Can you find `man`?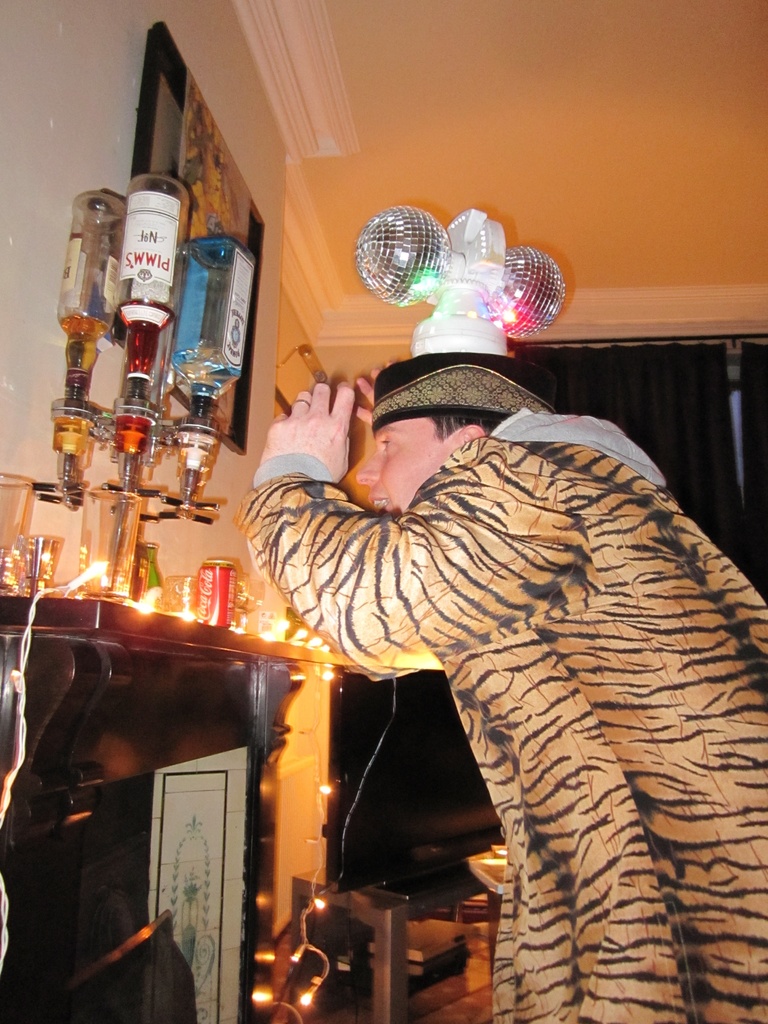
Yes, bounding box: 238,349,767,1023.
